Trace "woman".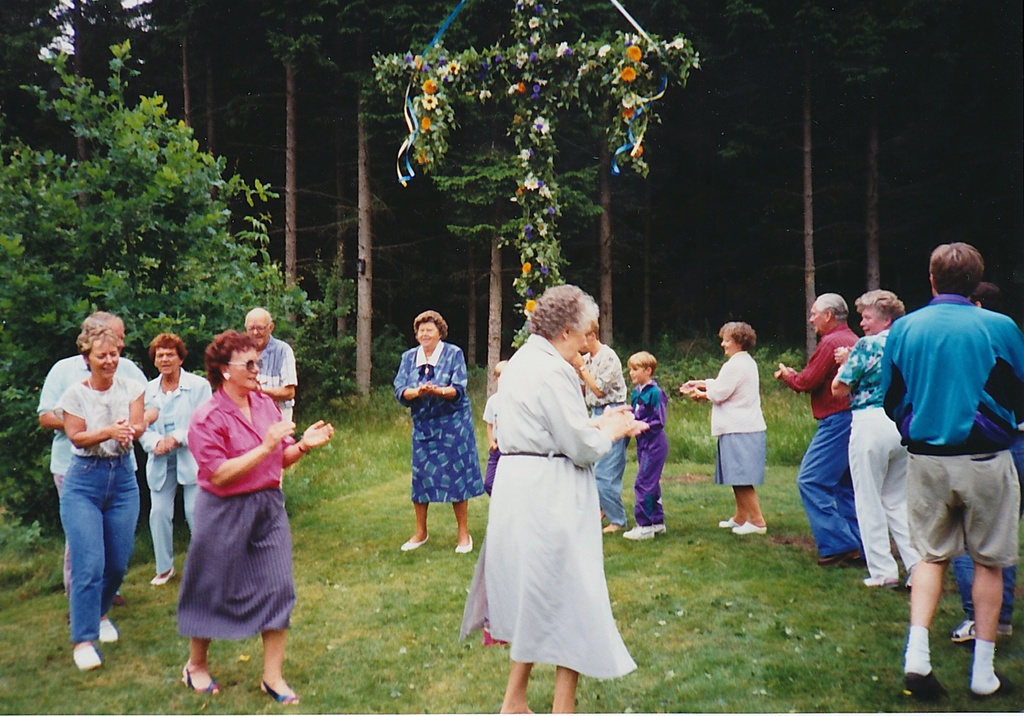
Traced to select_region(392, 309, 486, 553).
